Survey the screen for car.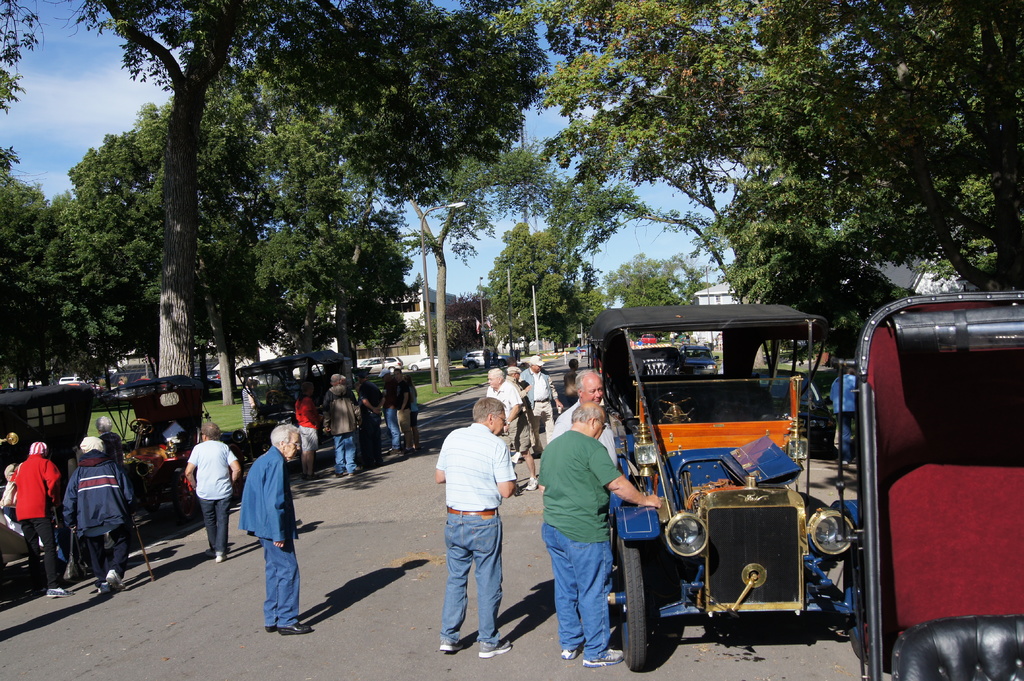
Survey found: x1=359, y1=358, x2=399, y2=372.
